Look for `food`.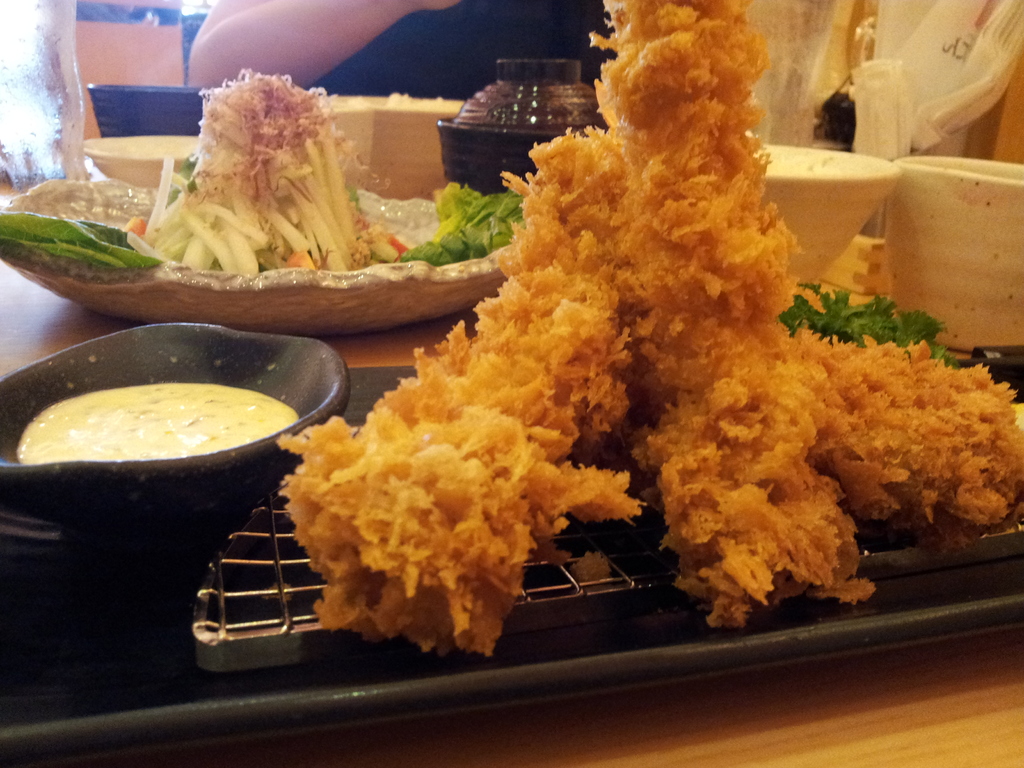
Found: select_region(279, 41, 962, 641).
